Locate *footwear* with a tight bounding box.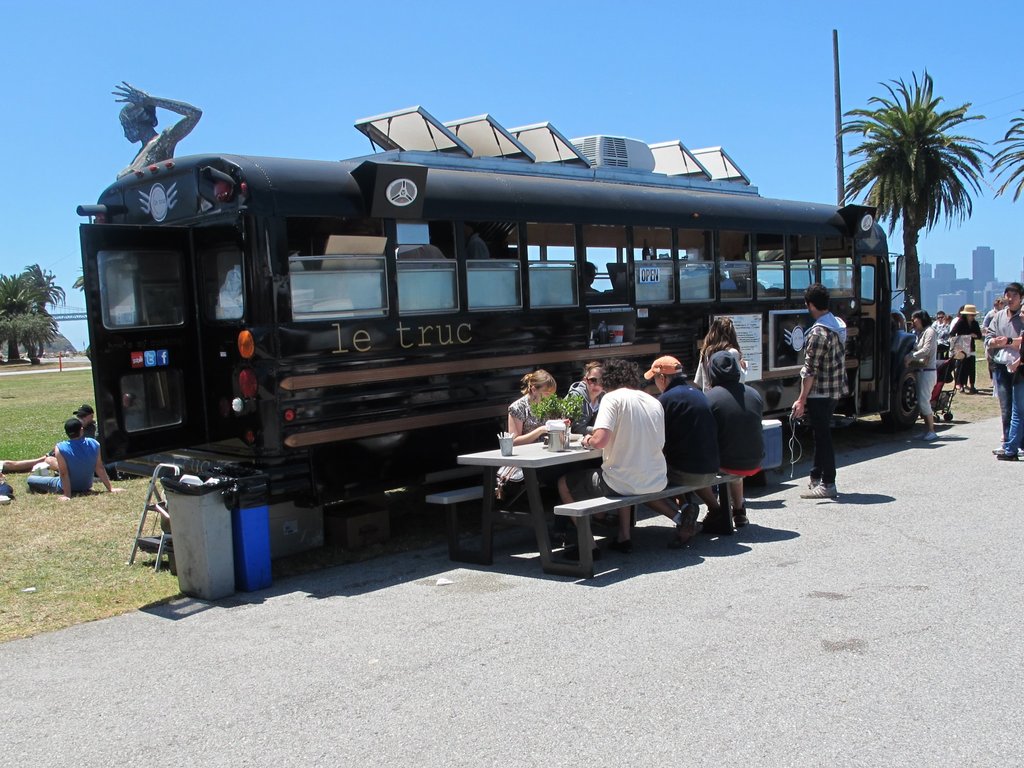
[969,385,977,394].
